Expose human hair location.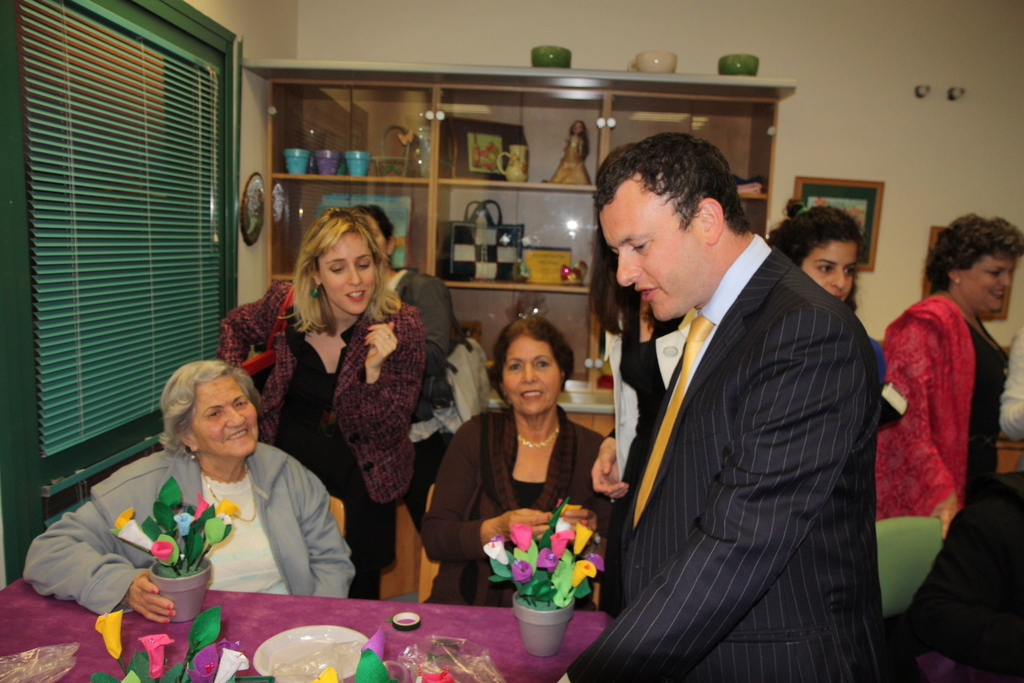
Exposed at <region>276, 200, 392, 344</region>.
